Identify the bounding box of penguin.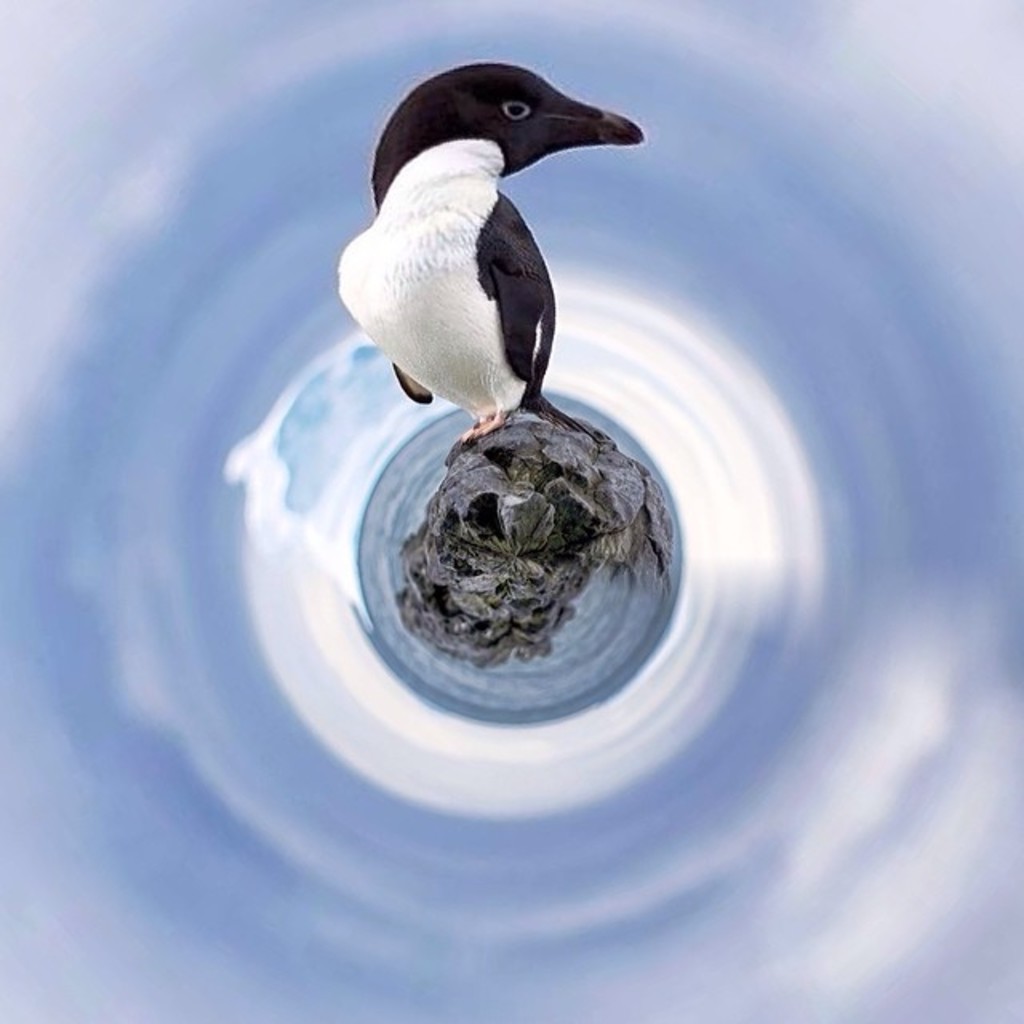
<bbox>336, 53, 650, 454</bbox>.
